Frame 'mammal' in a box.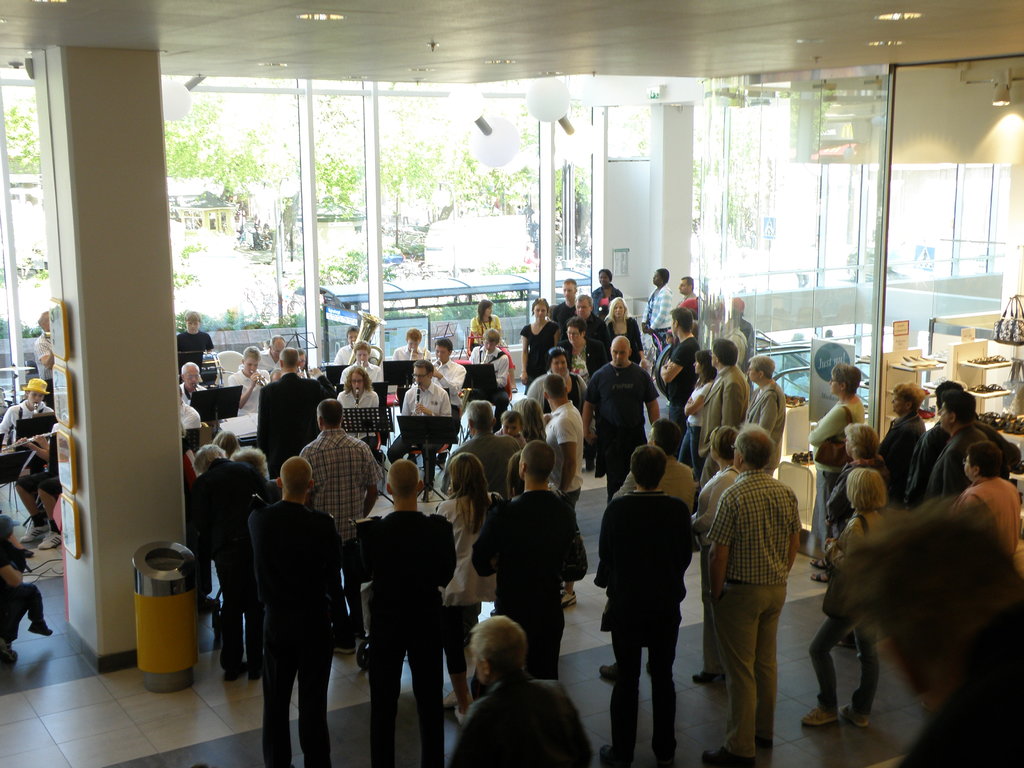
region(518, 294, 561, 385).
